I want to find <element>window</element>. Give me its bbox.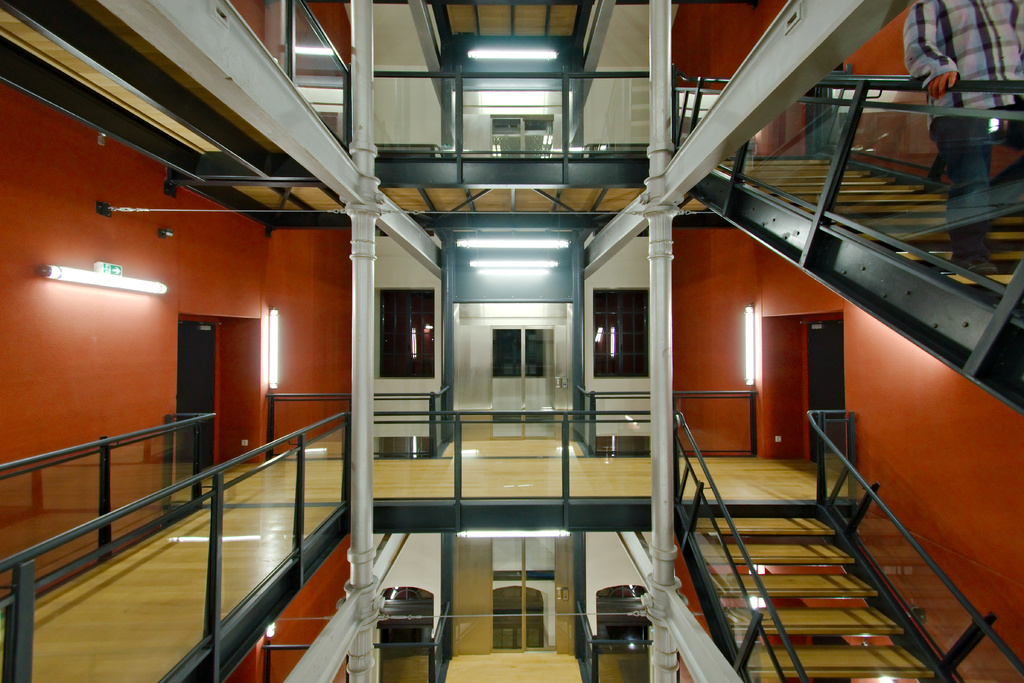
x1=375, y1=283, x2=444, y2=386.
